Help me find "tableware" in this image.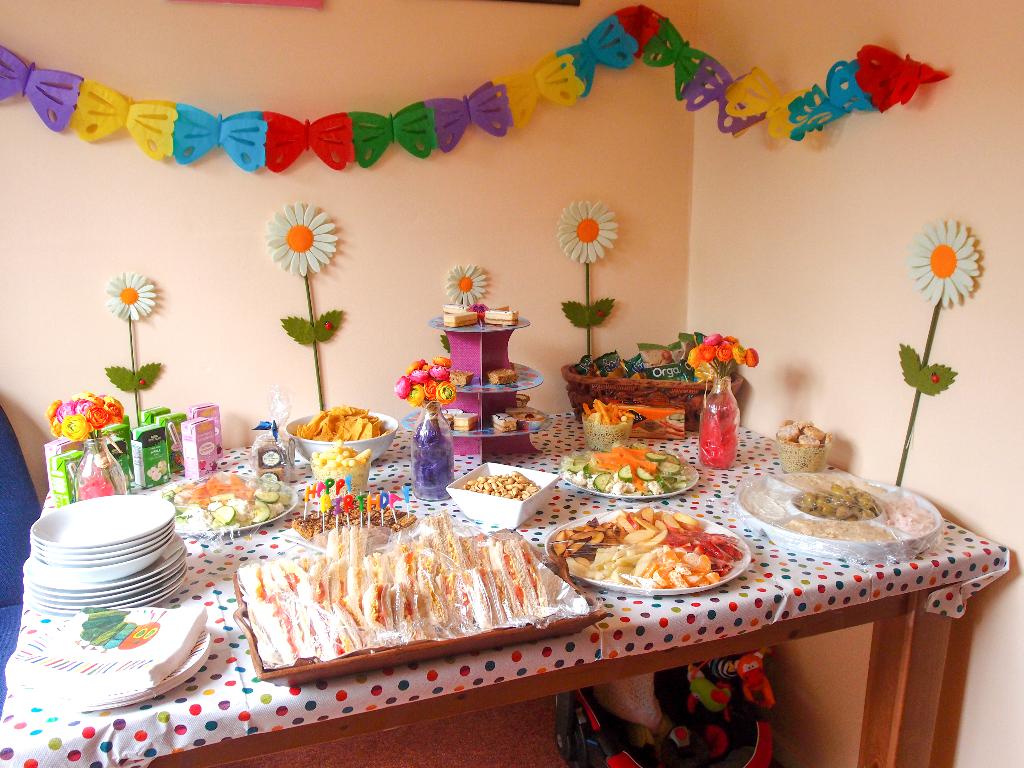
Found it: bbox(446, 458, 564, 529).
